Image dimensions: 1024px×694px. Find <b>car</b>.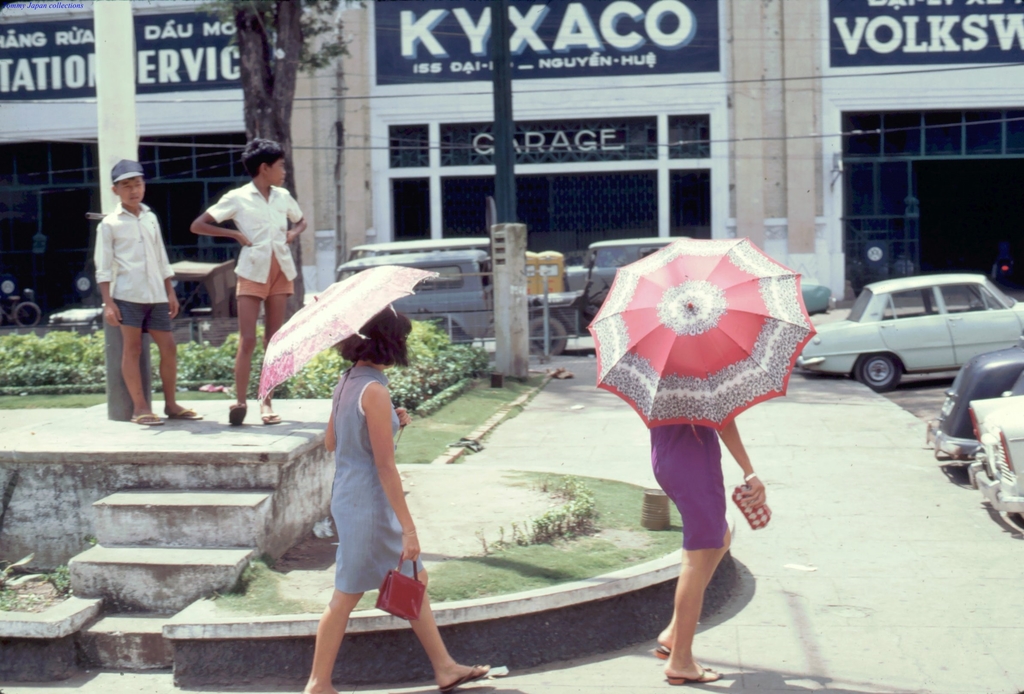
(963, 393, 1023, 522).
